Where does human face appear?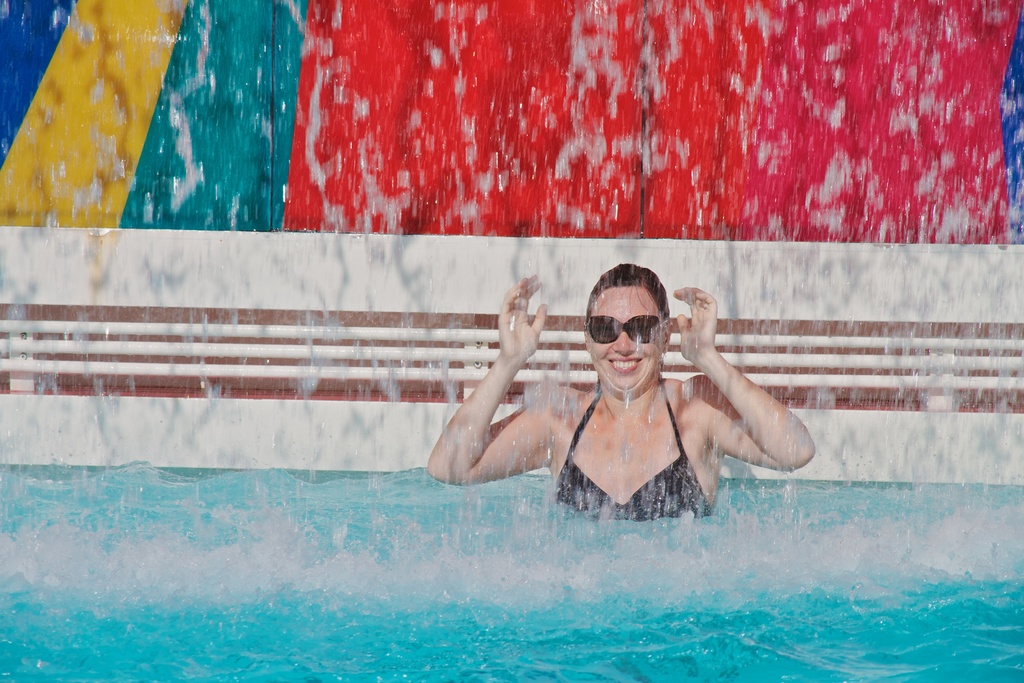
Appears at detection(586, 297, 686, 396).
